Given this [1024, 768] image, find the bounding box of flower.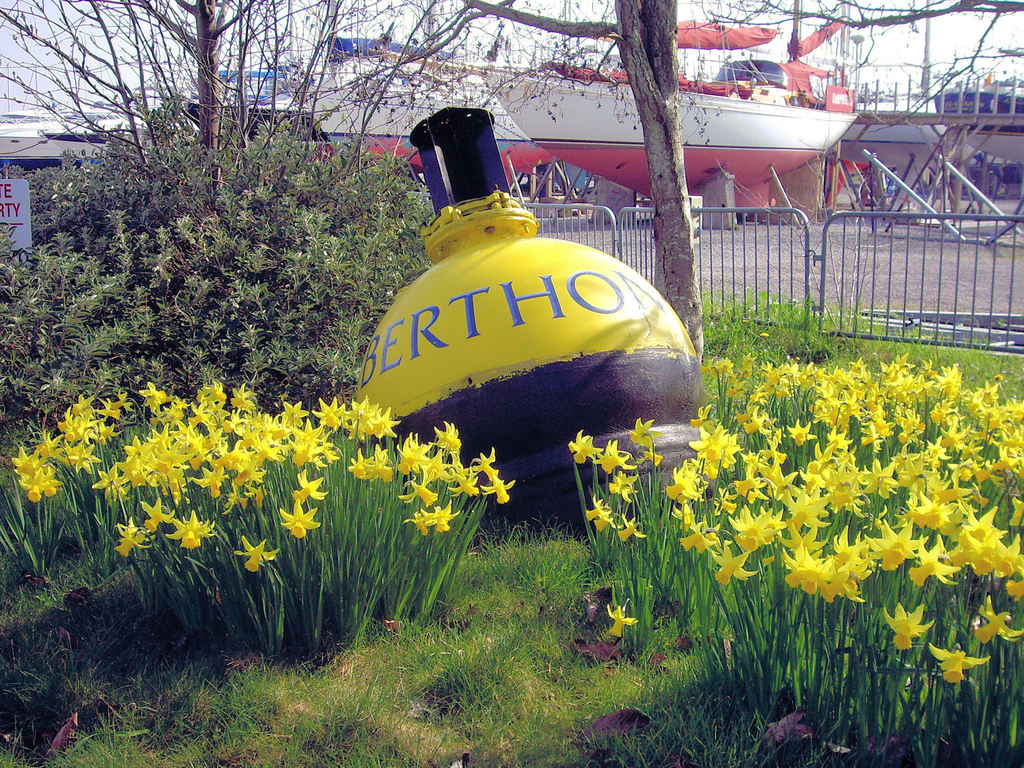
(231, 534, 282, 577).
